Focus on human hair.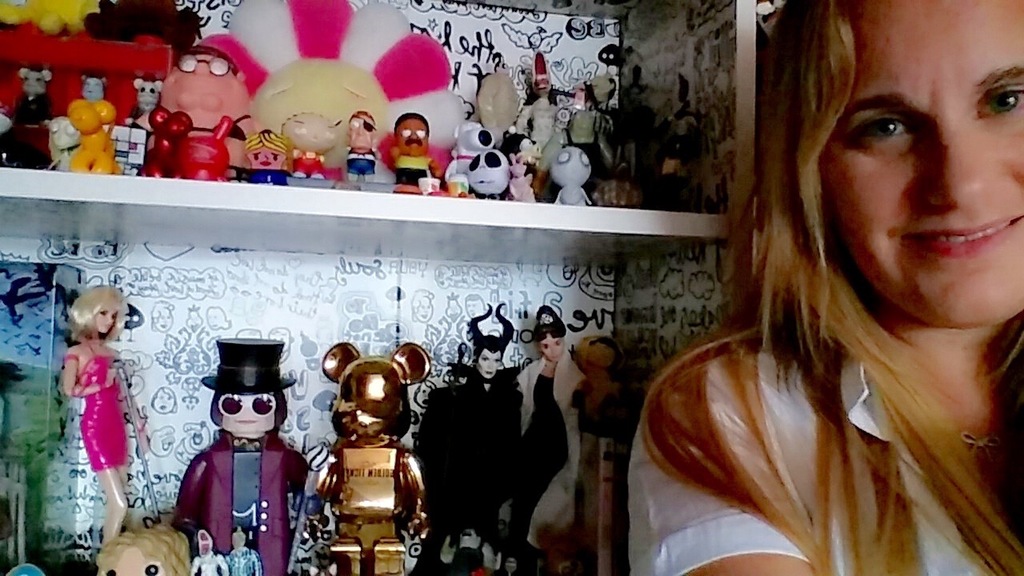
Focused at rect(211, 392, 289, 430).
